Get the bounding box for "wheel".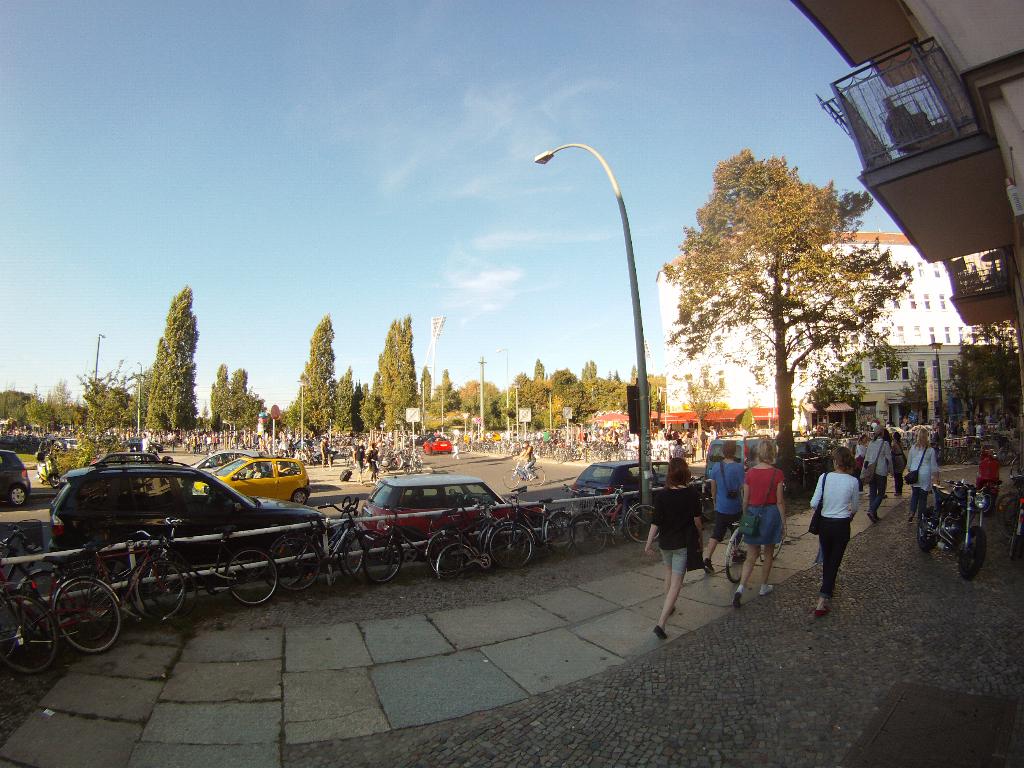
[left=724, top=532, right=750, bottom=588].
